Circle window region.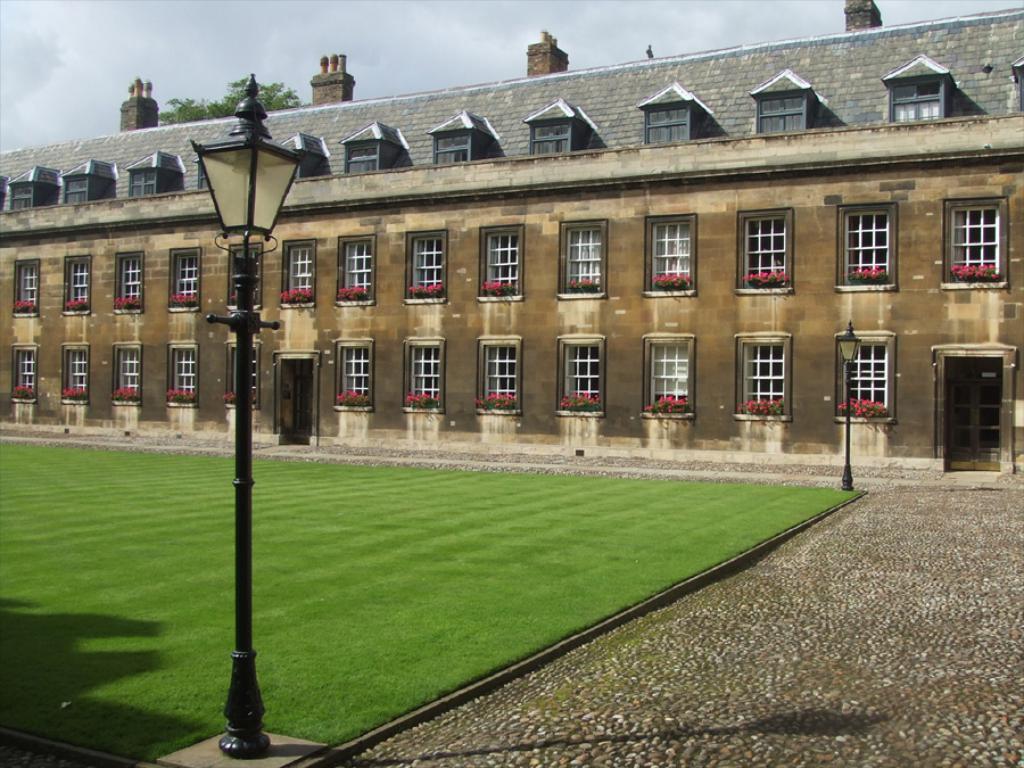
Region: (113, 254, 142, 313).
